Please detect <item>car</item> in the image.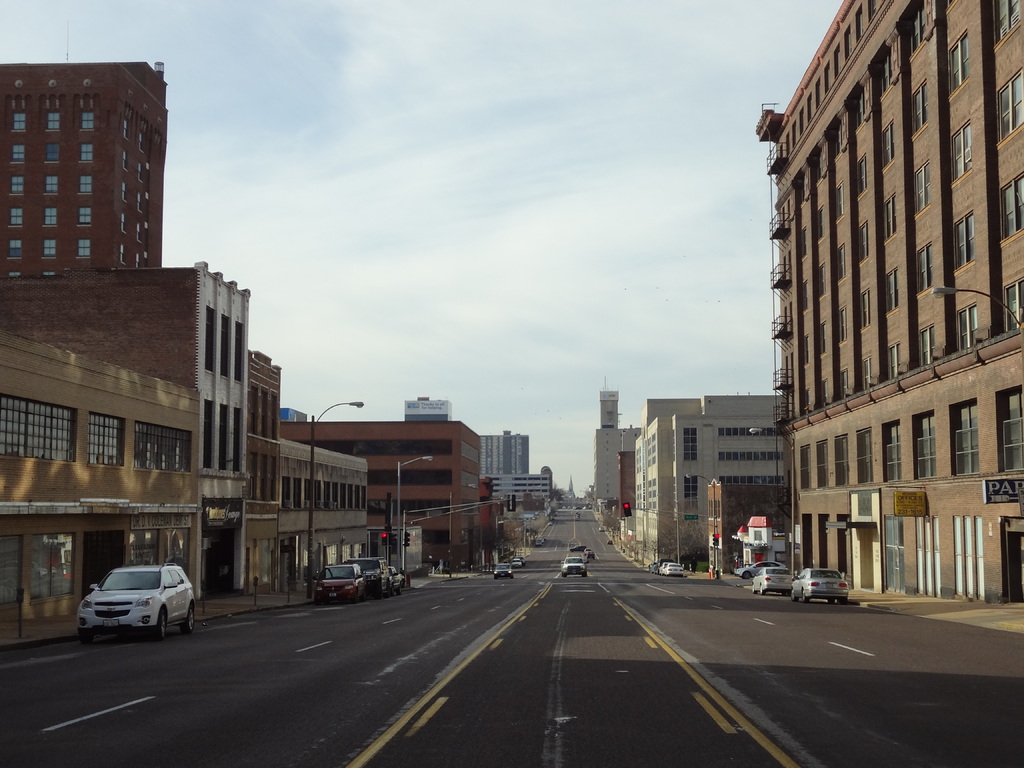
bbox=[570, 545, 584, 552].
